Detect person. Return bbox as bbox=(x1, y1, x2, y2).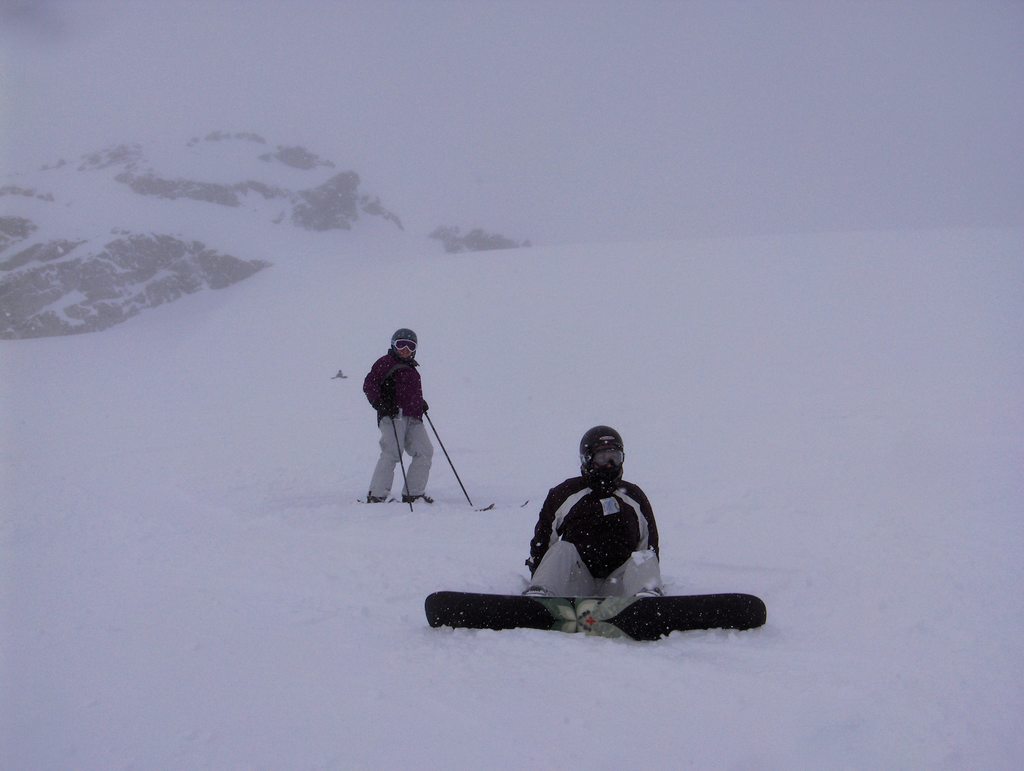
bbox=(361, 326, 439, 505).
